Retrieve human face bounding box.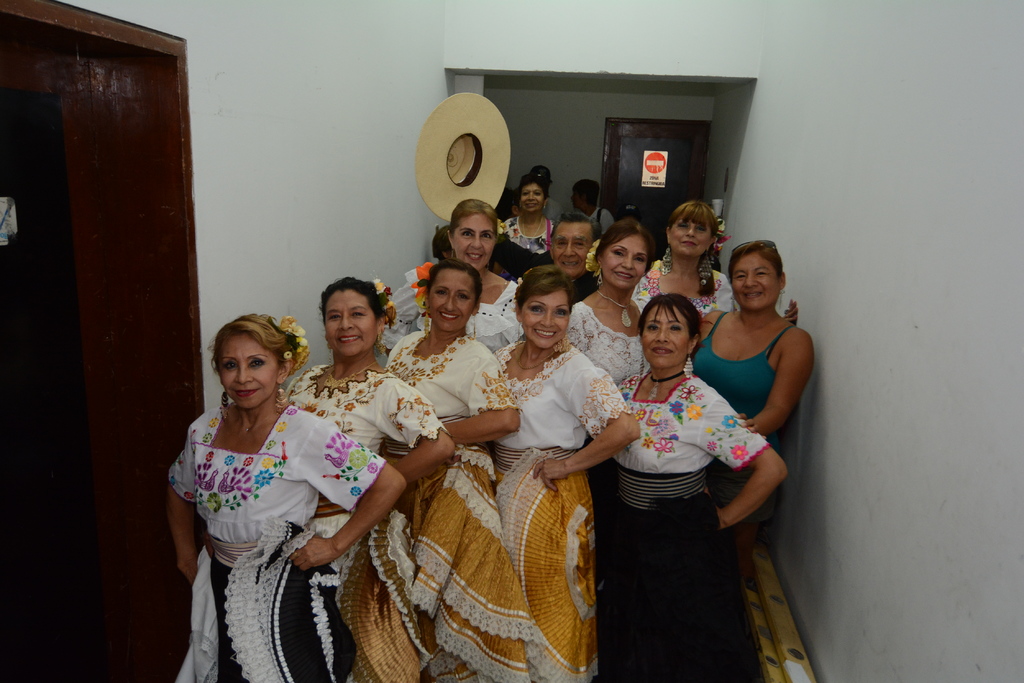
Bounding box: [left=668, top=210, right=705, bottom=252].
